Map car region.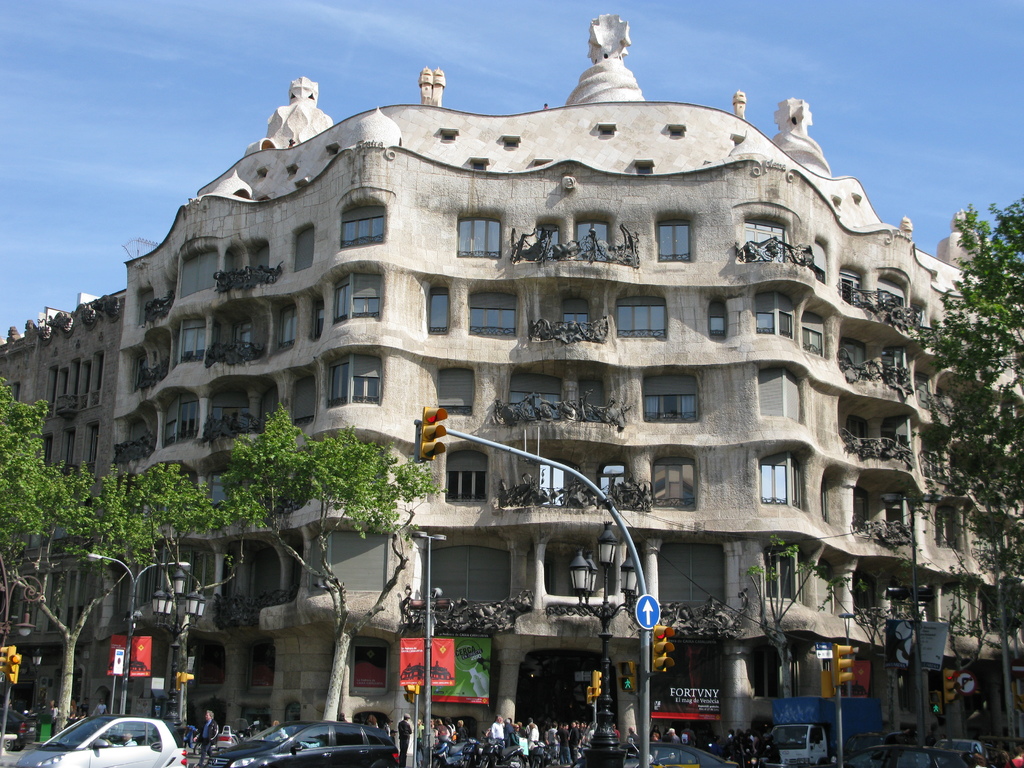
Mapped to x1=944 y1=733 x2=991 y2=761.
